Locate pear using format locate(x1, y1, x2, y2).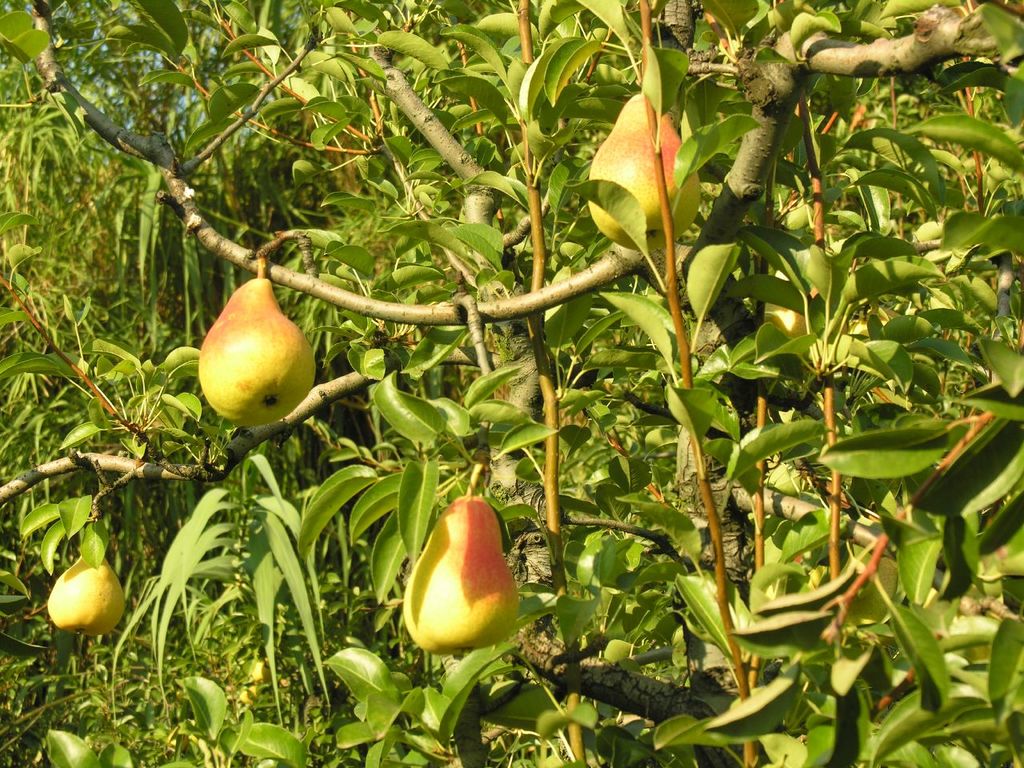
locate(194, 278, 320, 426).
